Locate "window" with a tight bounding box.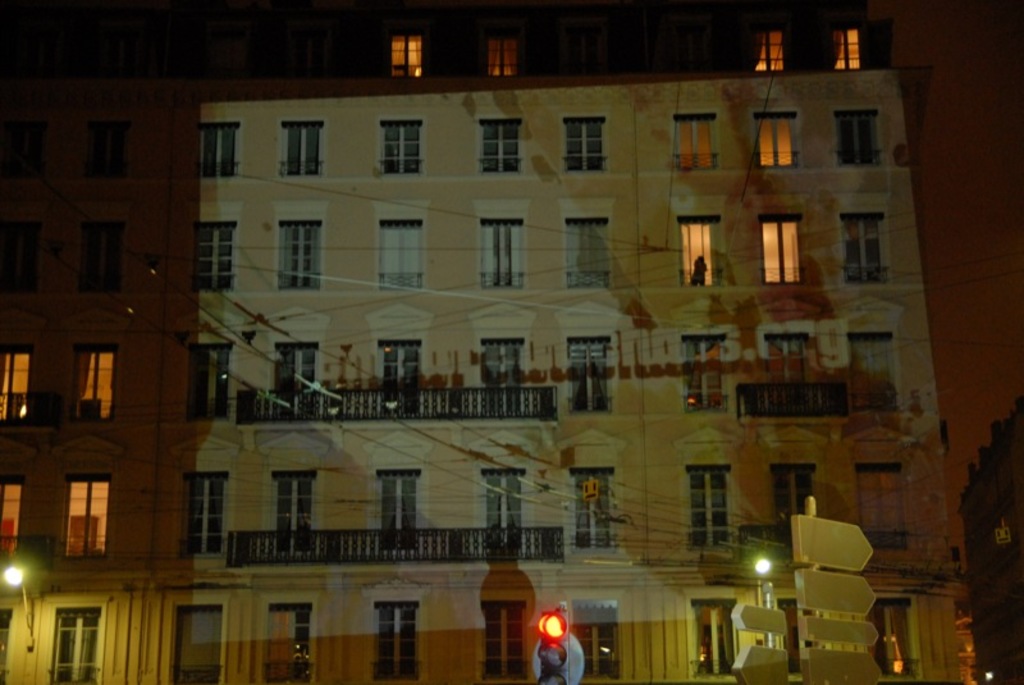
<region>756, 219, 797, 279</region>.
